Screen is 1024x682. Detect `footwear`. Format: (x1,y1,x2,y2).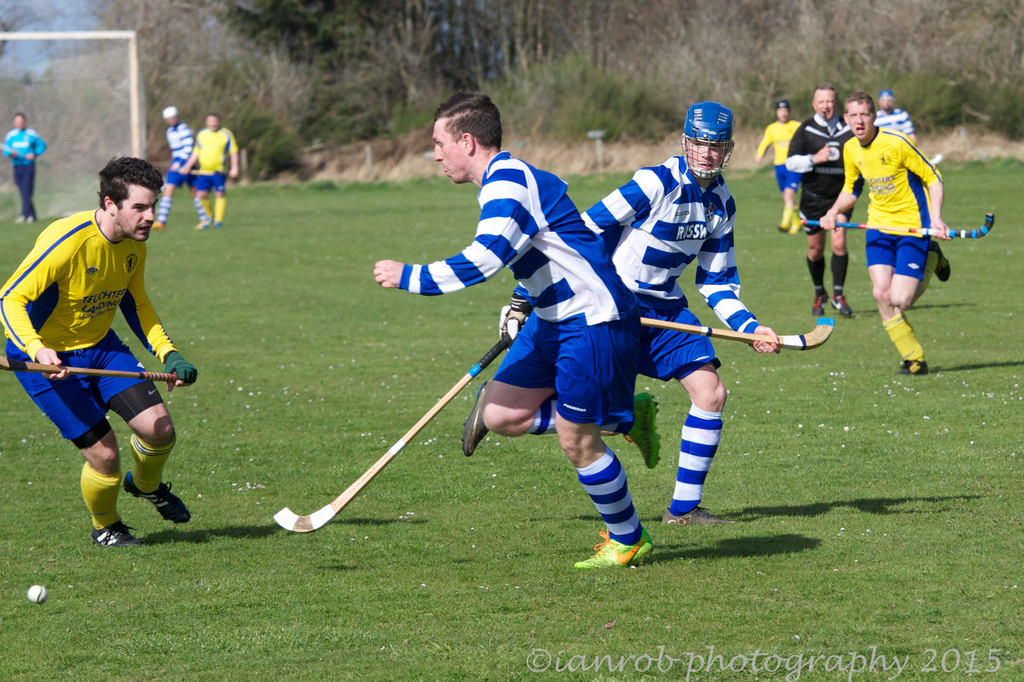
(575,527,652,571).
